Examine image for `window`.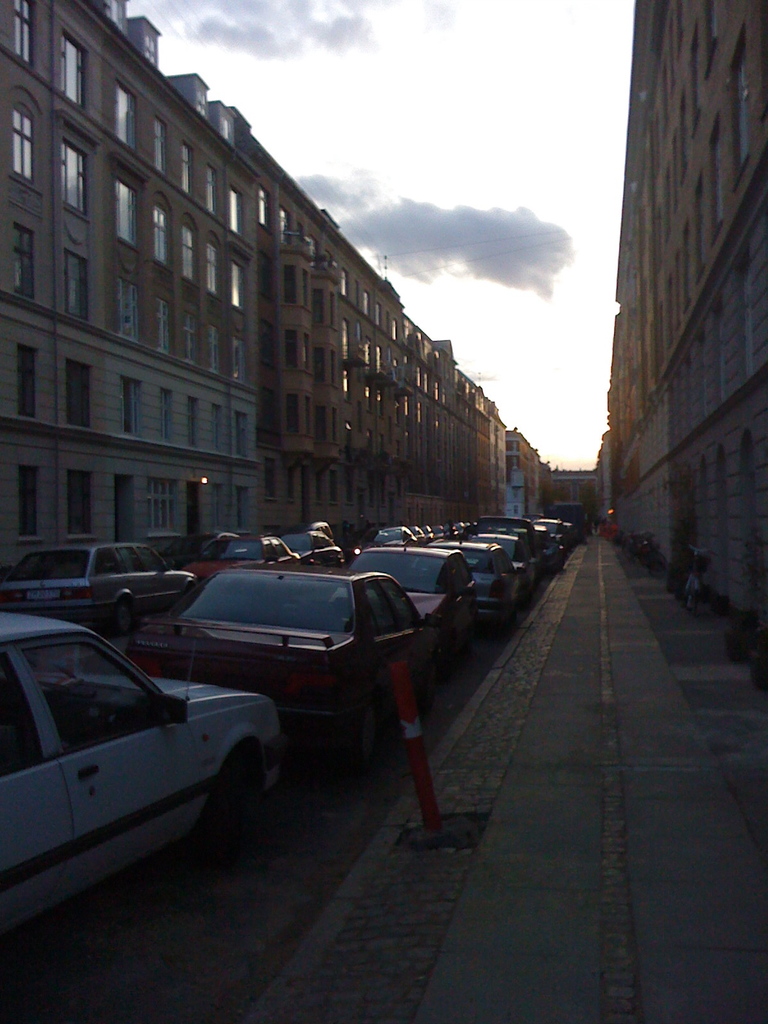
Examination result: pyautogui.locateOnScreen(182, 312, 196, 368).
